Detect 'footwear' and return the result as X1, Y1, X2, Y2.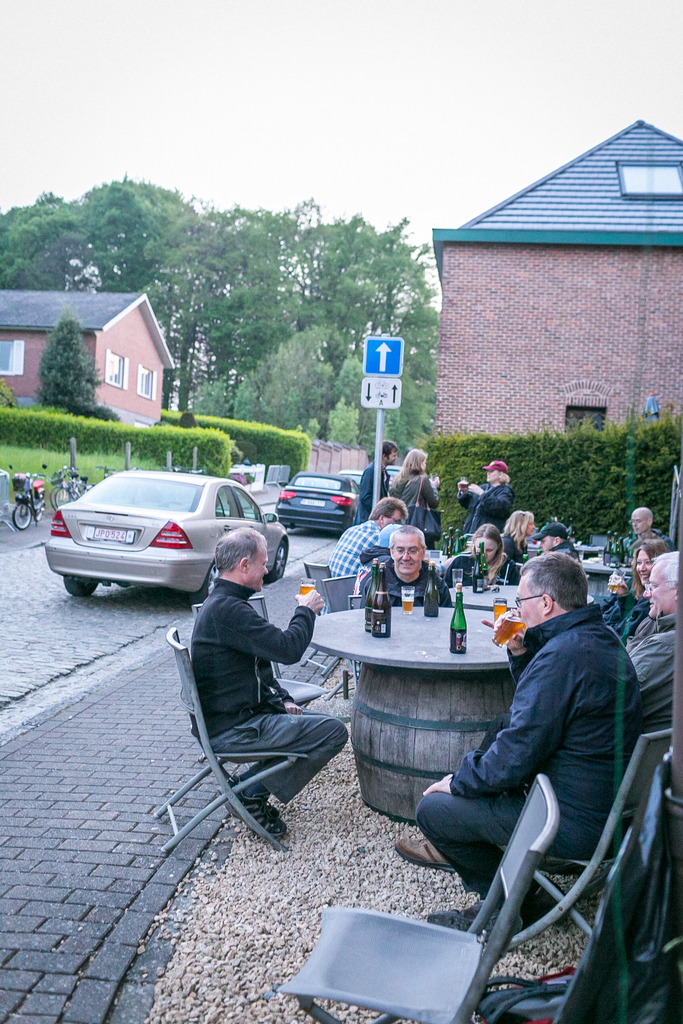
226, 773, 288, 843.
